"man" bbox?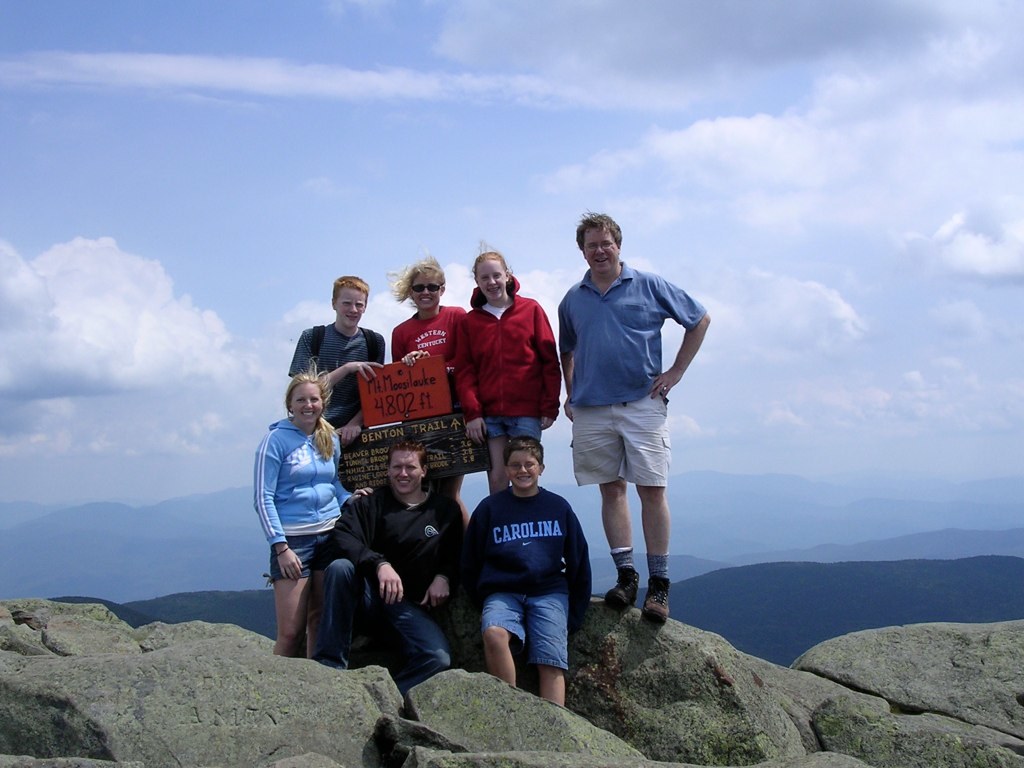
(311,438,463,695)
